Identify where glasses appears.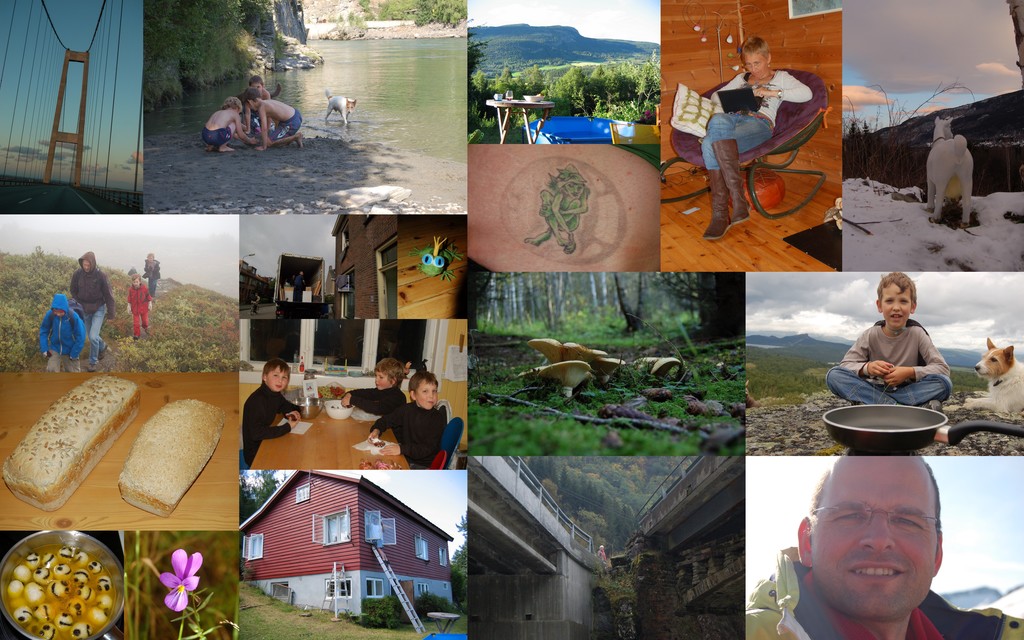
Appears at [x1=806, y1=500, x2=941, y2=534].
